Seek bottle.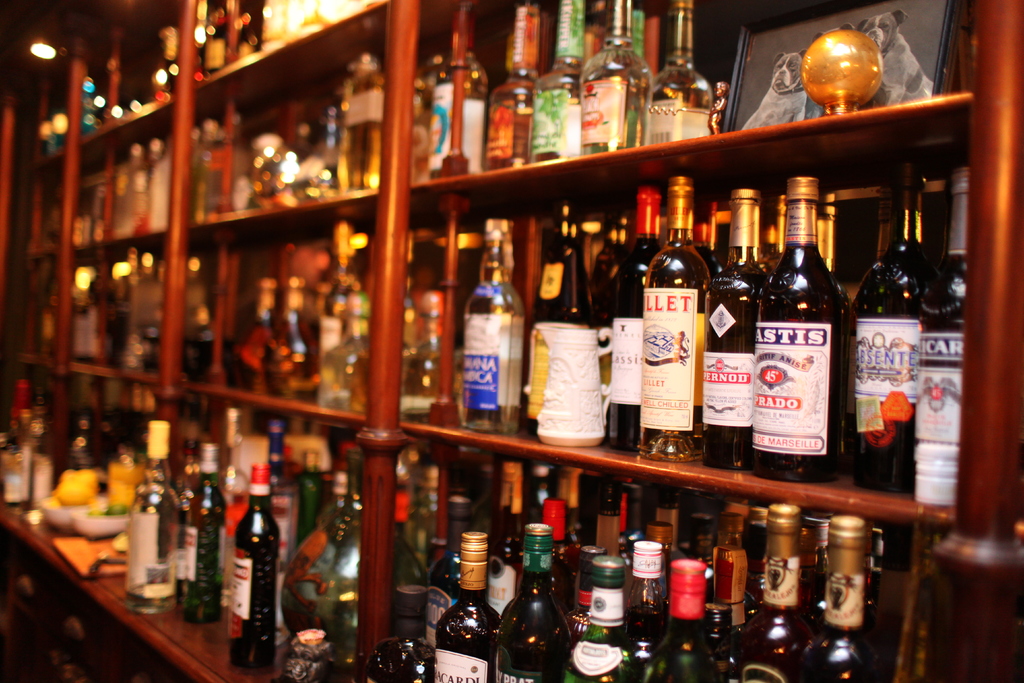
(289,451,322,543).
